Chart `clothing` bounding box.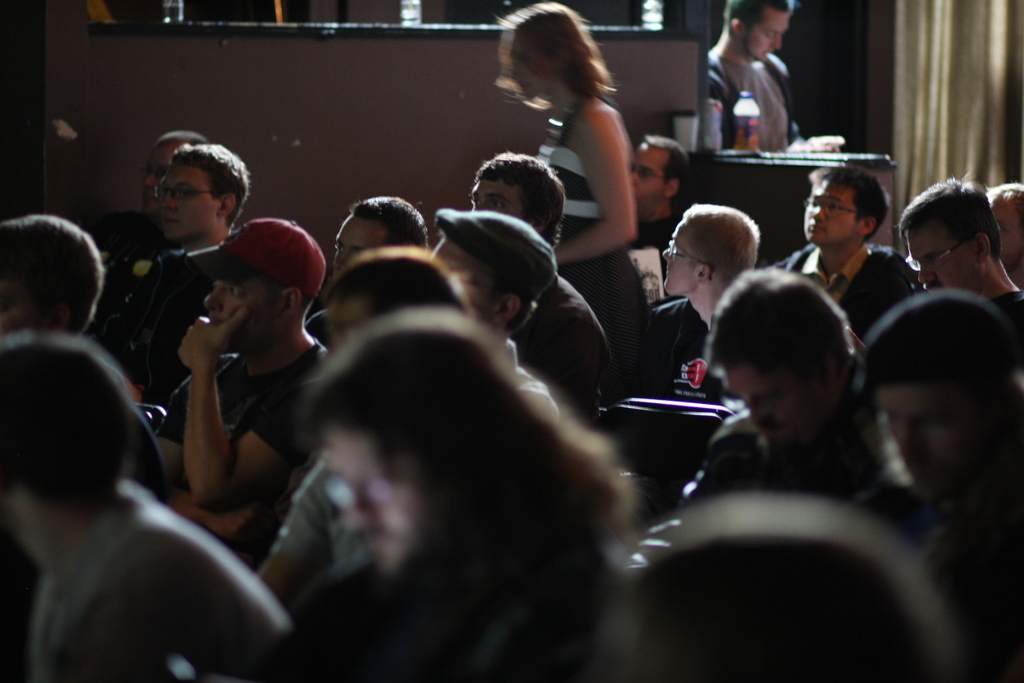
Charted: [left=271, top=457, right=380, bottom=575].
